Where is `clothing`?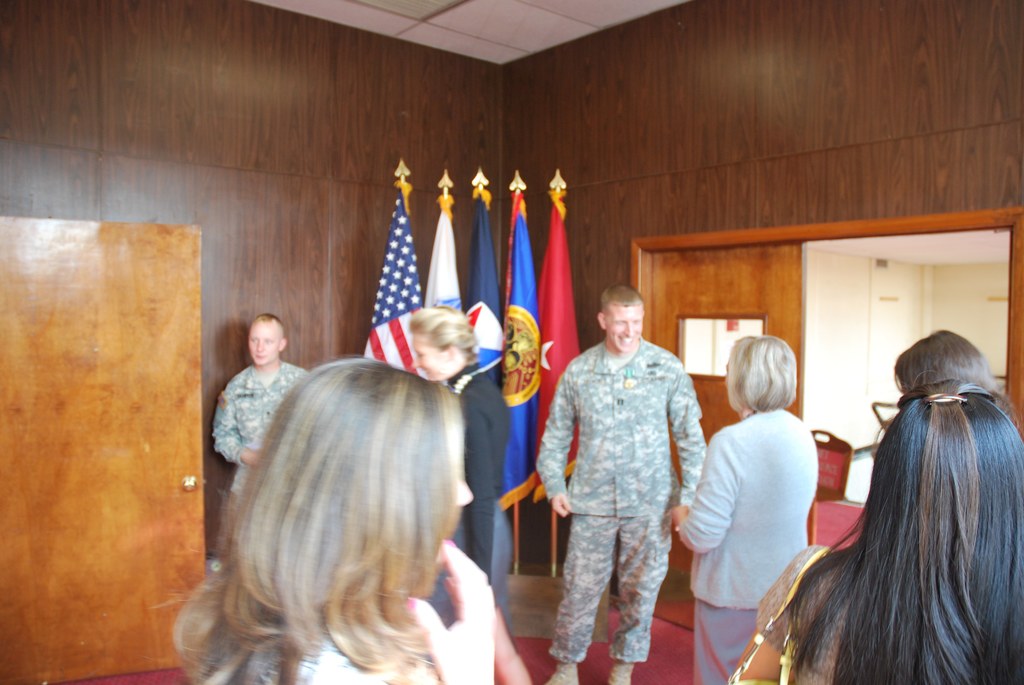
locate(536, 339, 707, 517).
